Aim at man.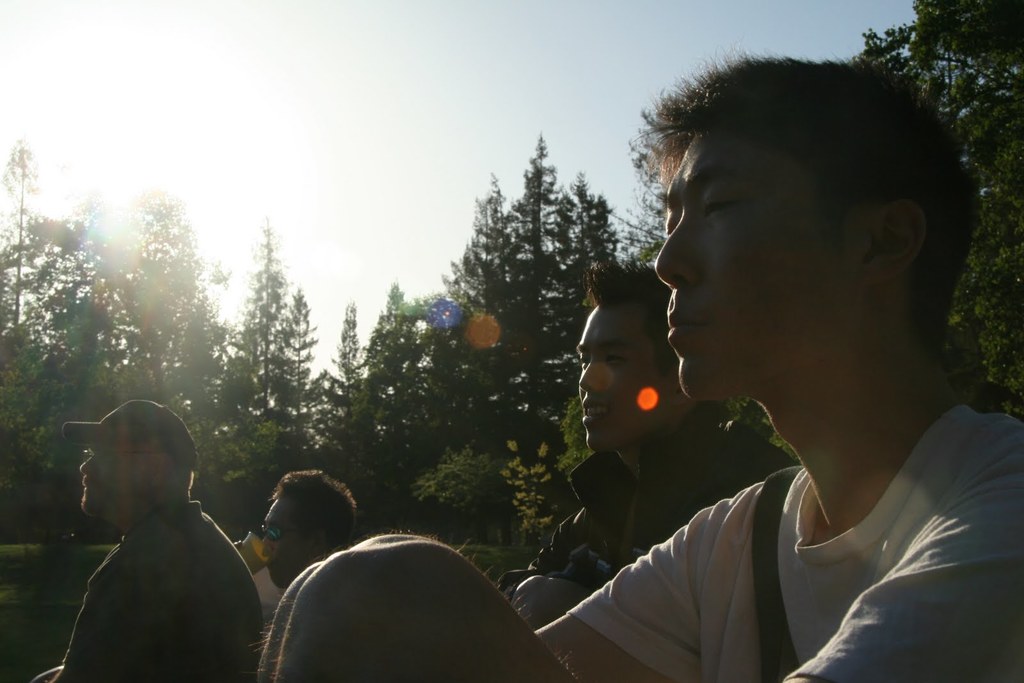
Aimed at select_region(229, 466, 362, 626).
